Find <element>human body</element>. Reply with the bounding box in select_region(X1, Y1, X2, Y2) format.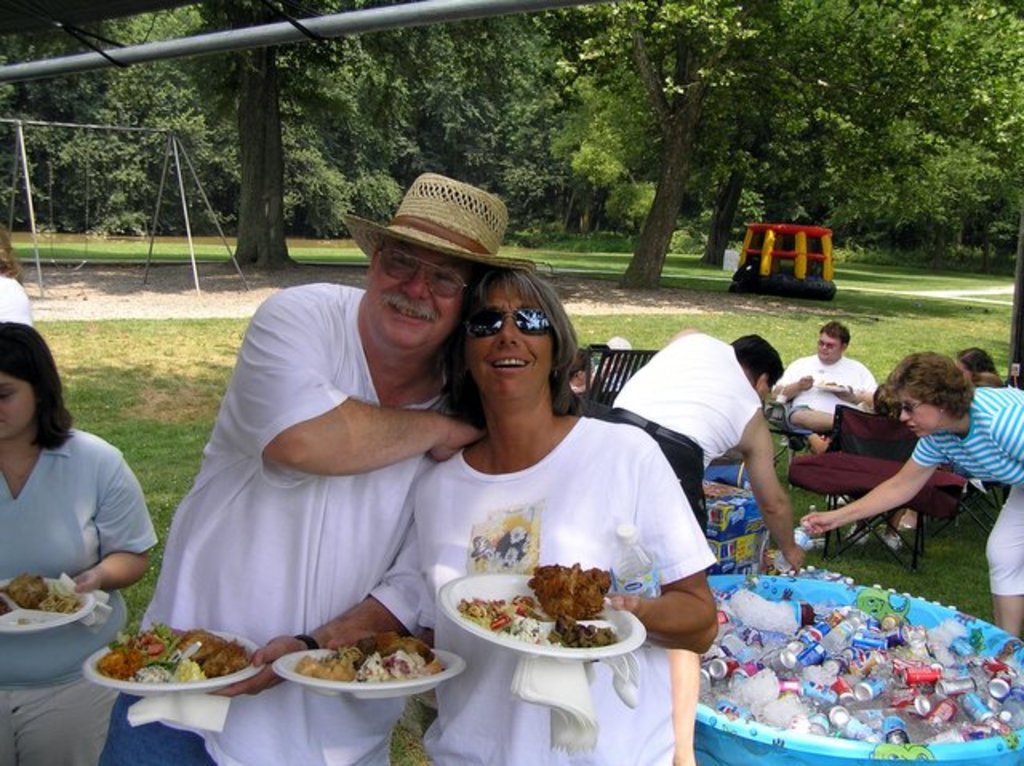
select_region(0, 424, 158, 764).
